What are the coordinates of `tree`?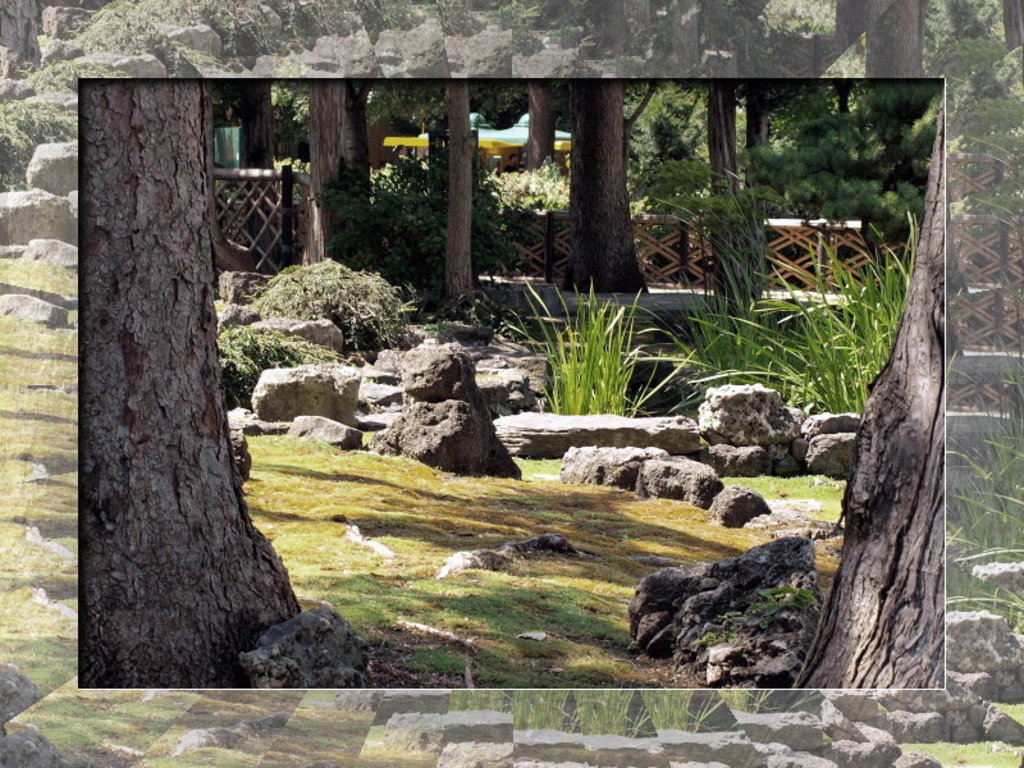
557:83:655:308.
